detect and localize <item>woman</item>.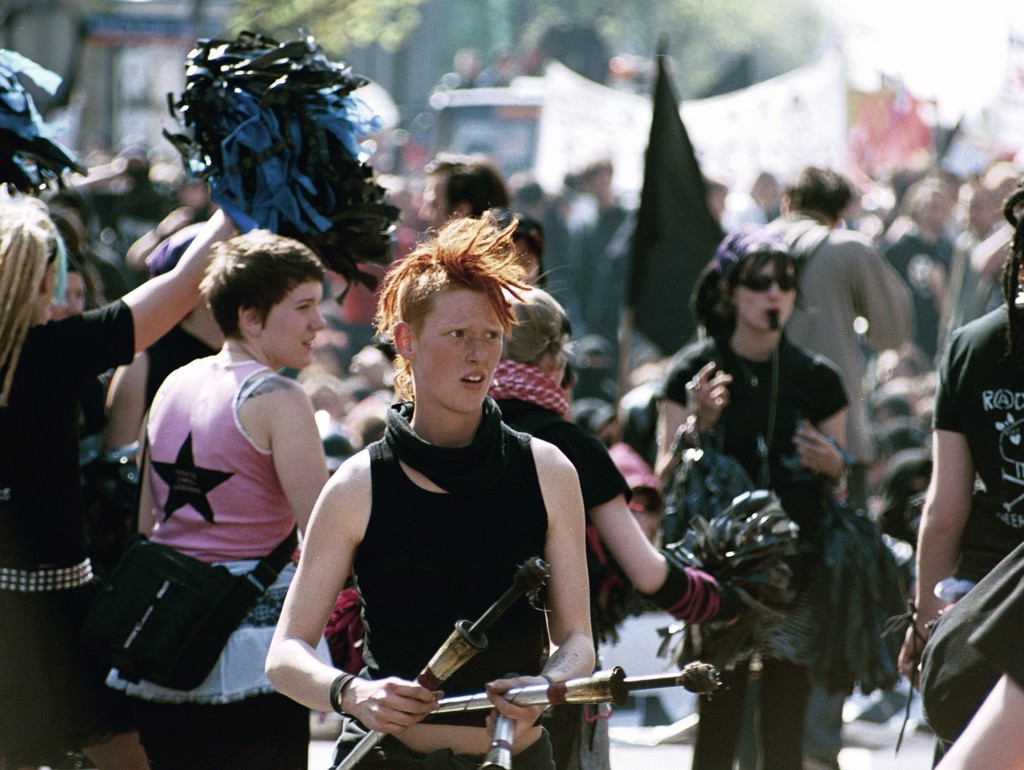
Localized at crop(897, 183, 1023, 769).
